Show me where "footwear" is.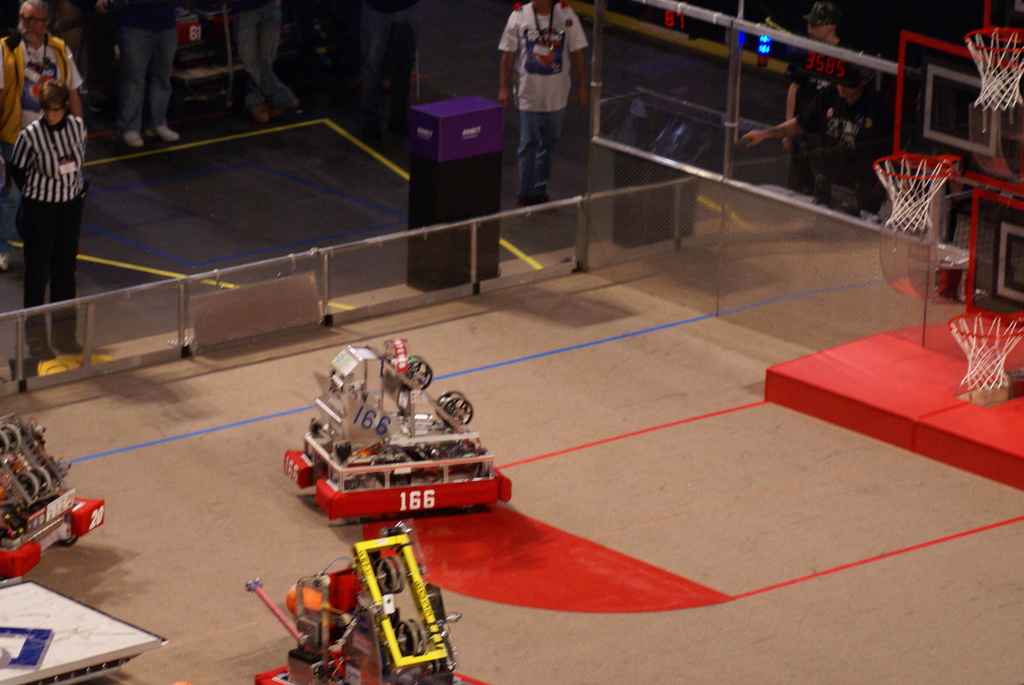
"footwear" is at (x1=532, y1=185, x2=555, y2=213).
